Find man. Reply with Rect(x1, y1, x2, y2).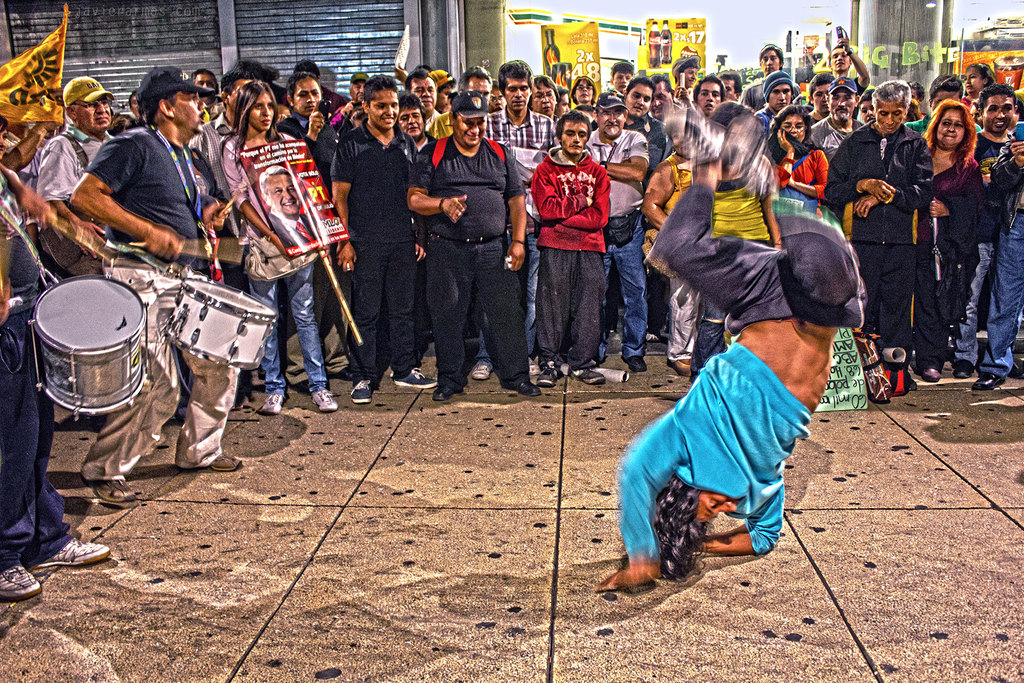
Rect(196, 67, 260, 241).
